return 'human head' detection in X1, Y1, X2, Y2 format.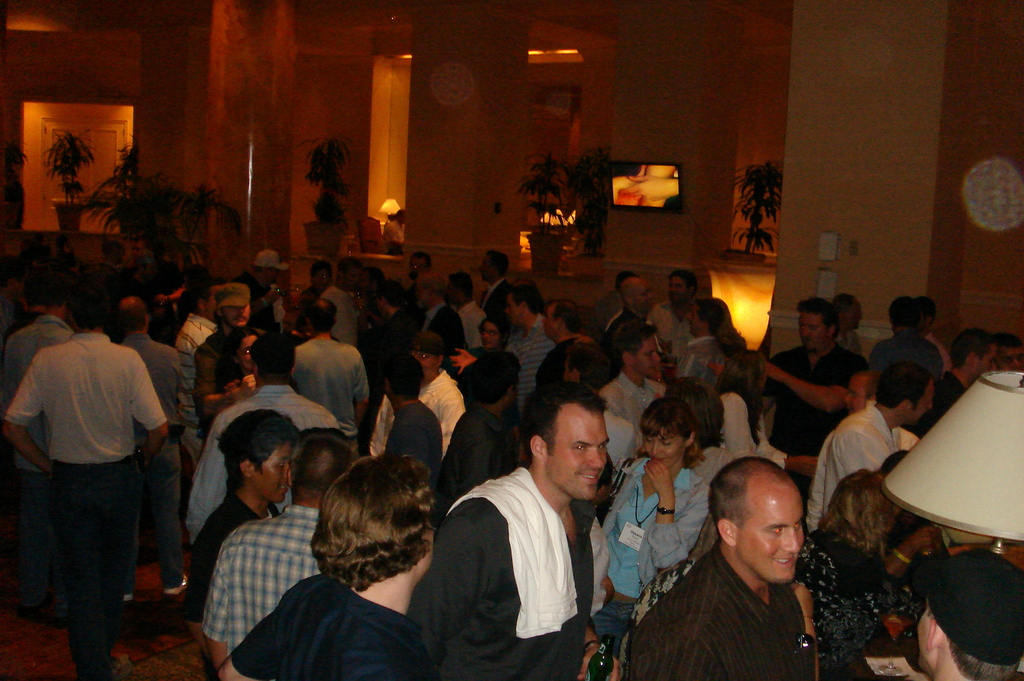
616, 270, 639, 292.
